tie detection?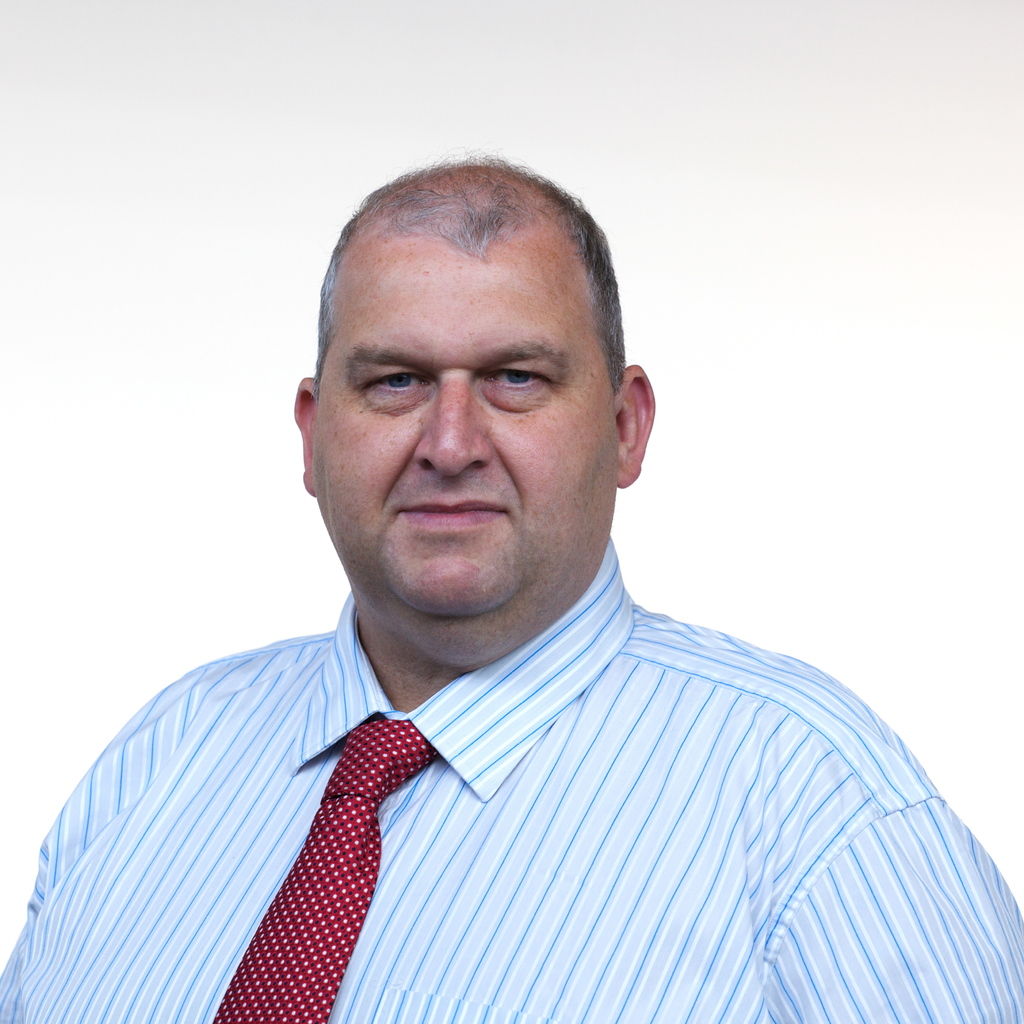
select_region(207, 716, 443, 1023)
